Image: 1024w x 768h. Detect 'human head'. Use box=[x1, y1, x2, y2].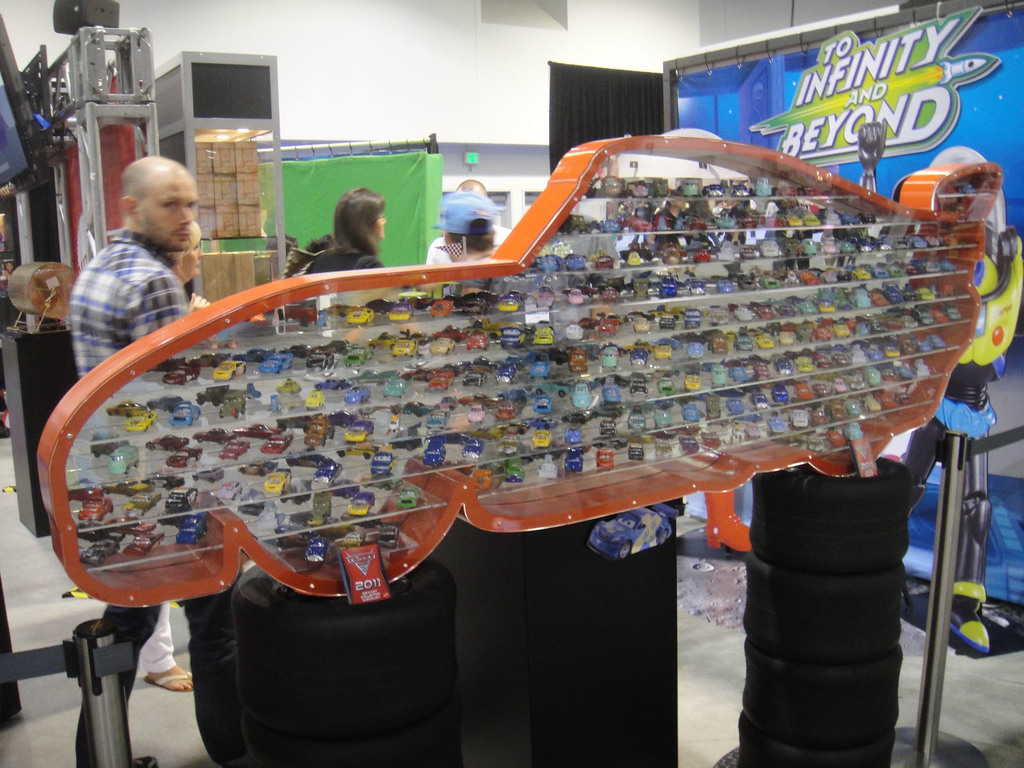
box=[172, 220, 205, 278].
